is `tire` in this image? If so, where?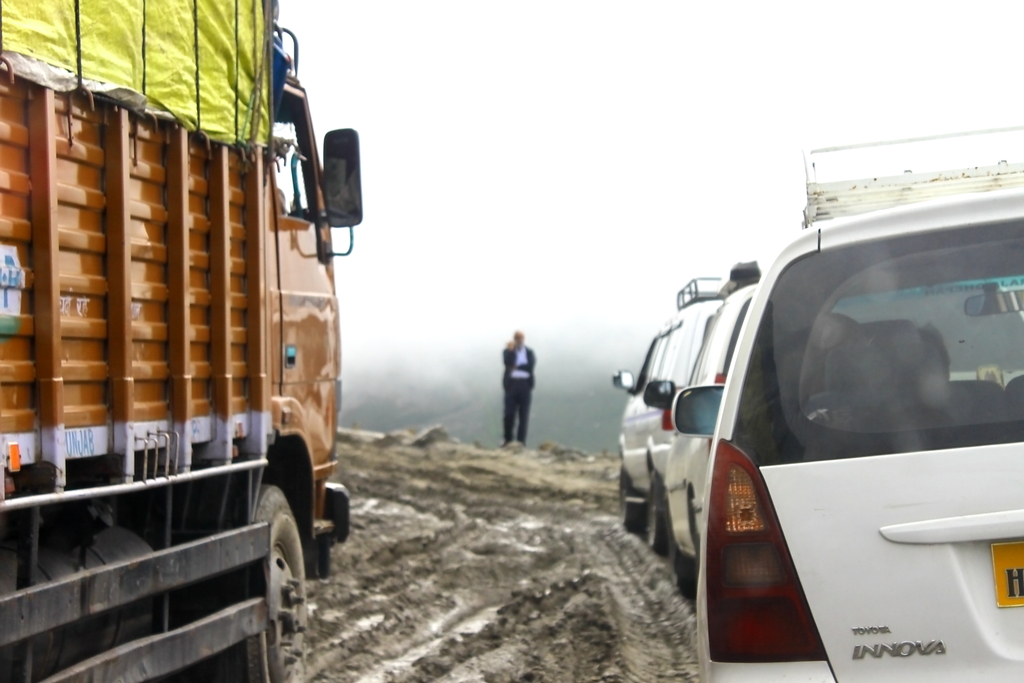
Yes, at bbox=(230, 475, 316, 682).
